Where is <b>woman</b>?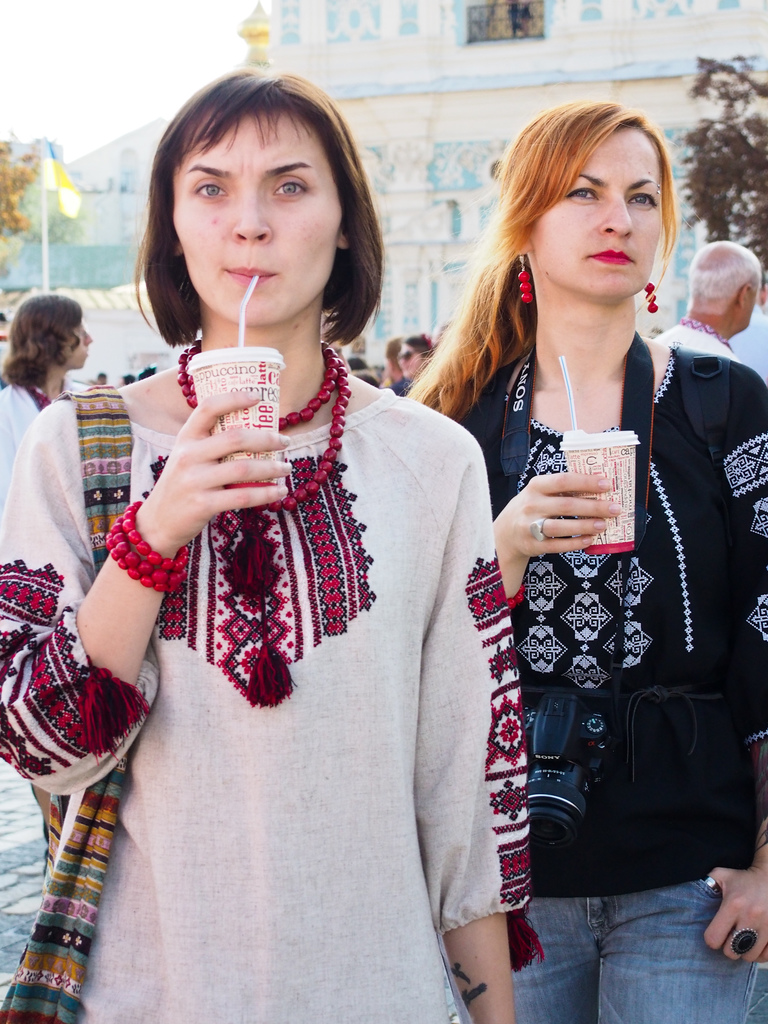
0:62:547:1023.
